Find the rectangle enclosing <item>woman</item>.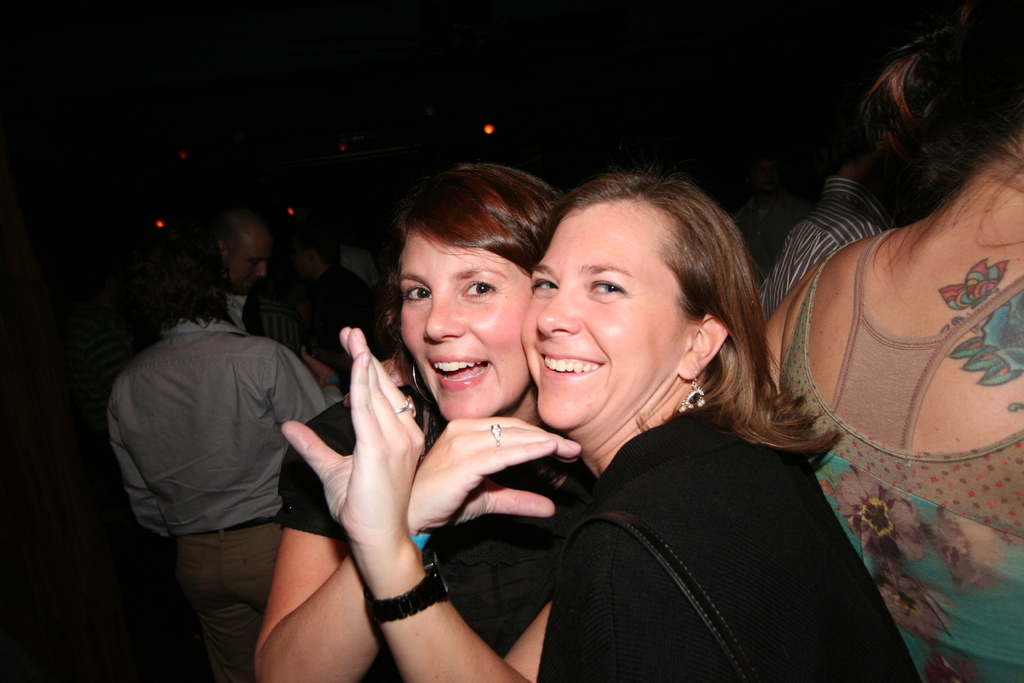
l=252, t=161, r=579, b=682.
